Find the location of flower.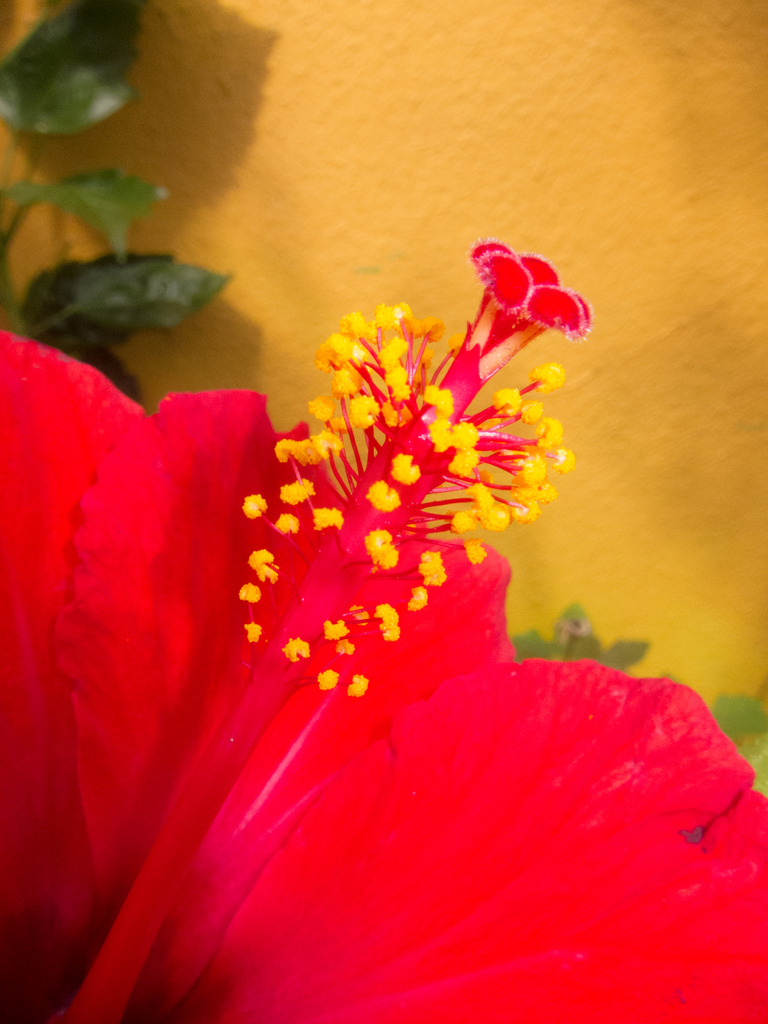
Location: (279,477,316,509).
